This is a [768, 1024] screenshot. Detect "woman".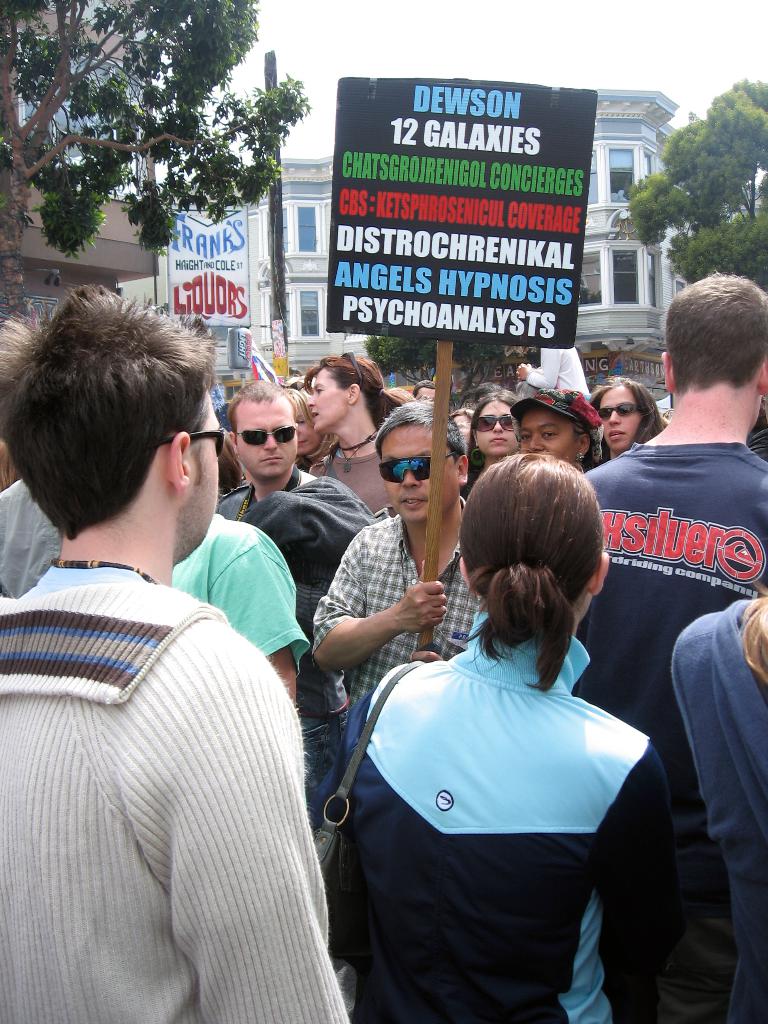
locate(332, 449, 665, 1011).
